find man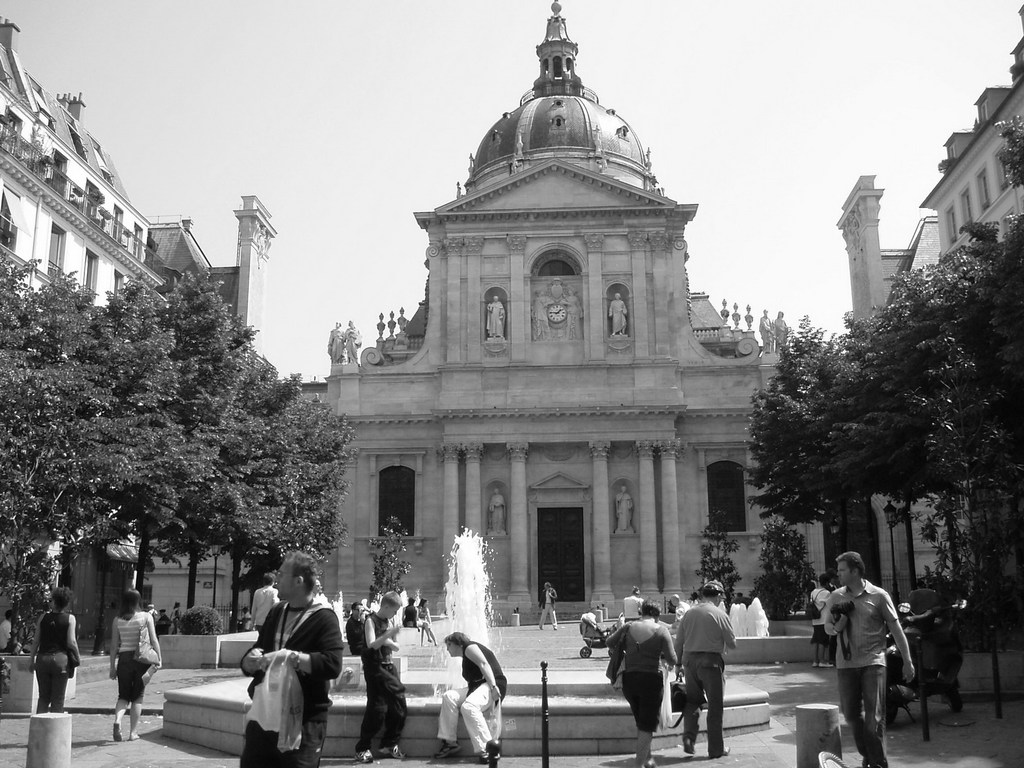
[236, 549, 344, 767]
